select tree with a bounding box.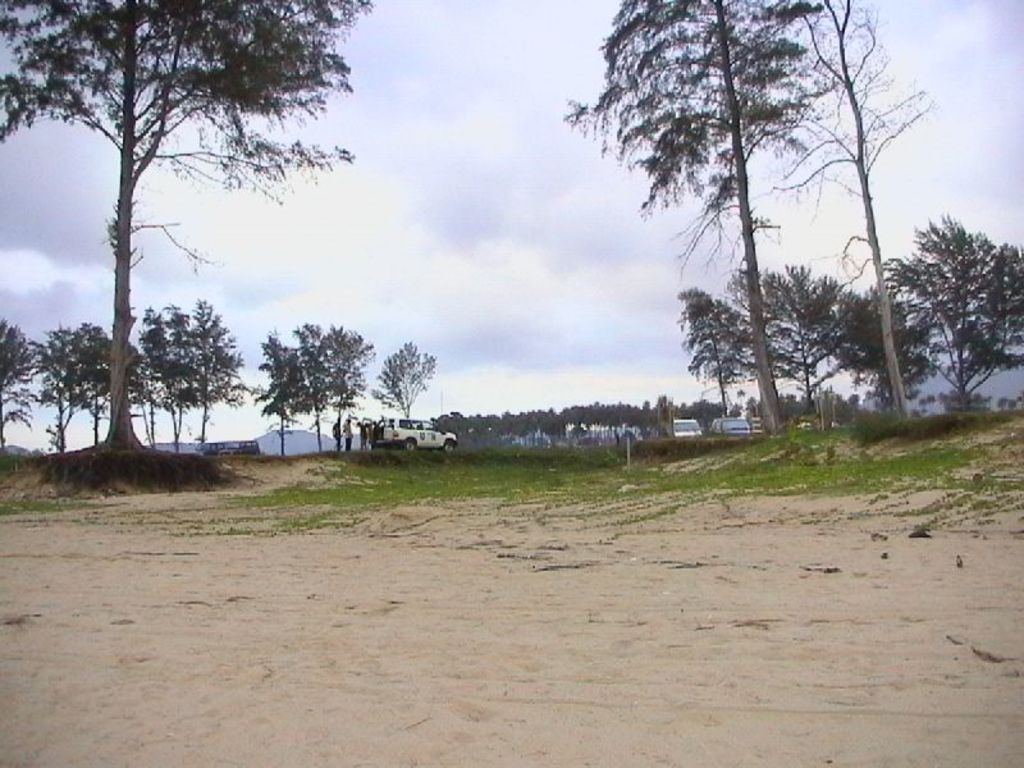
detection(376, 339, 436, 415).
